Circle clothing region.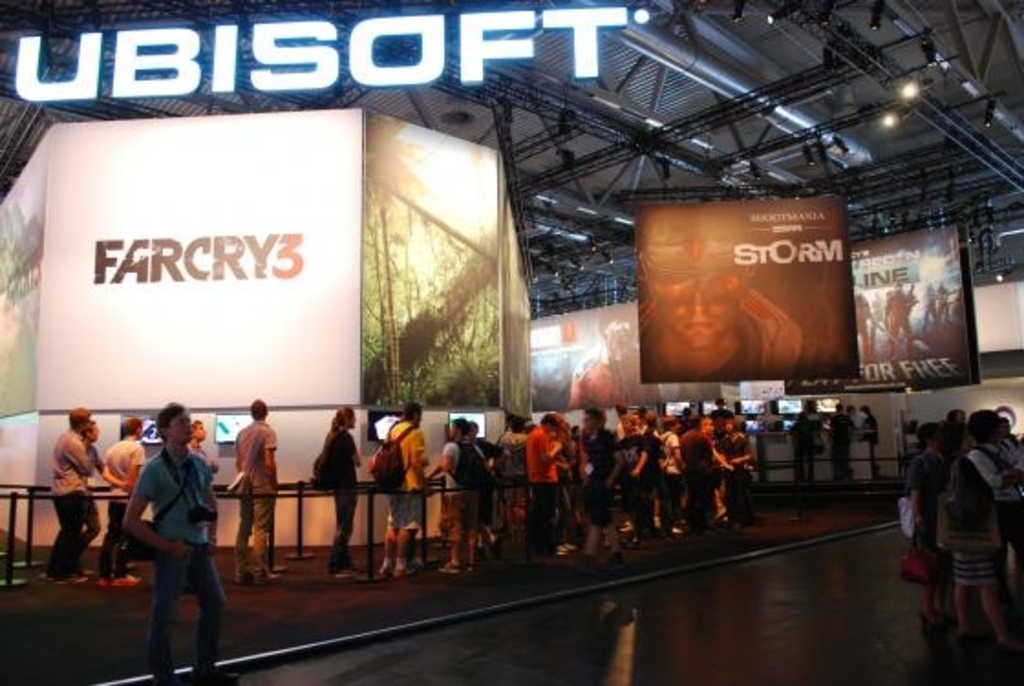
Region: box(662, 428, 680, 509).
